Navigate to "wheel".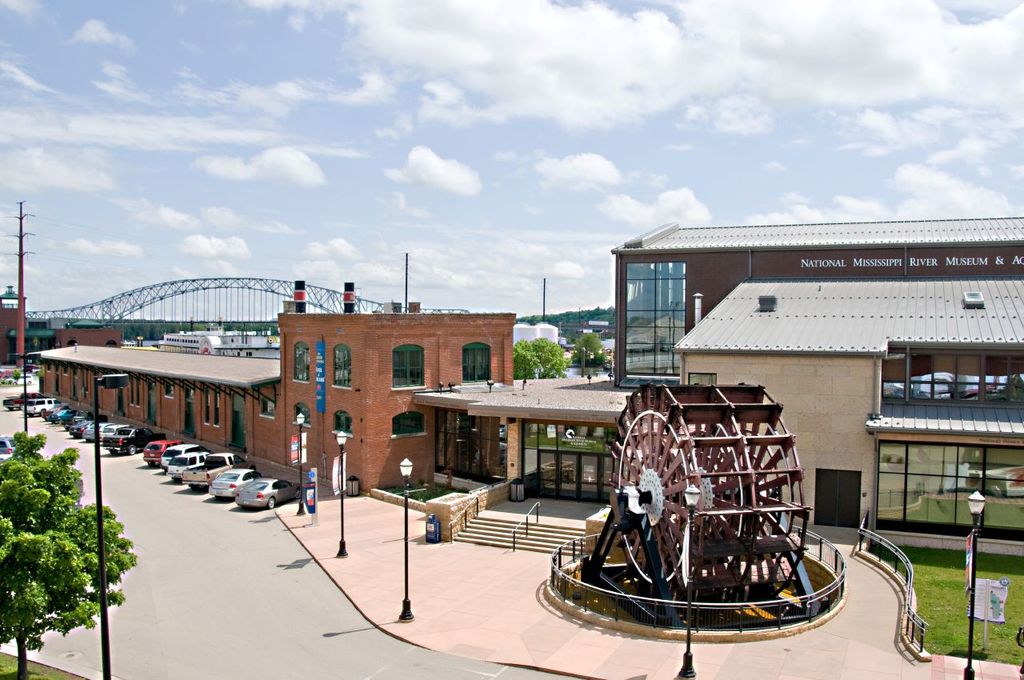
Navigation target: 128 442 136 452.
